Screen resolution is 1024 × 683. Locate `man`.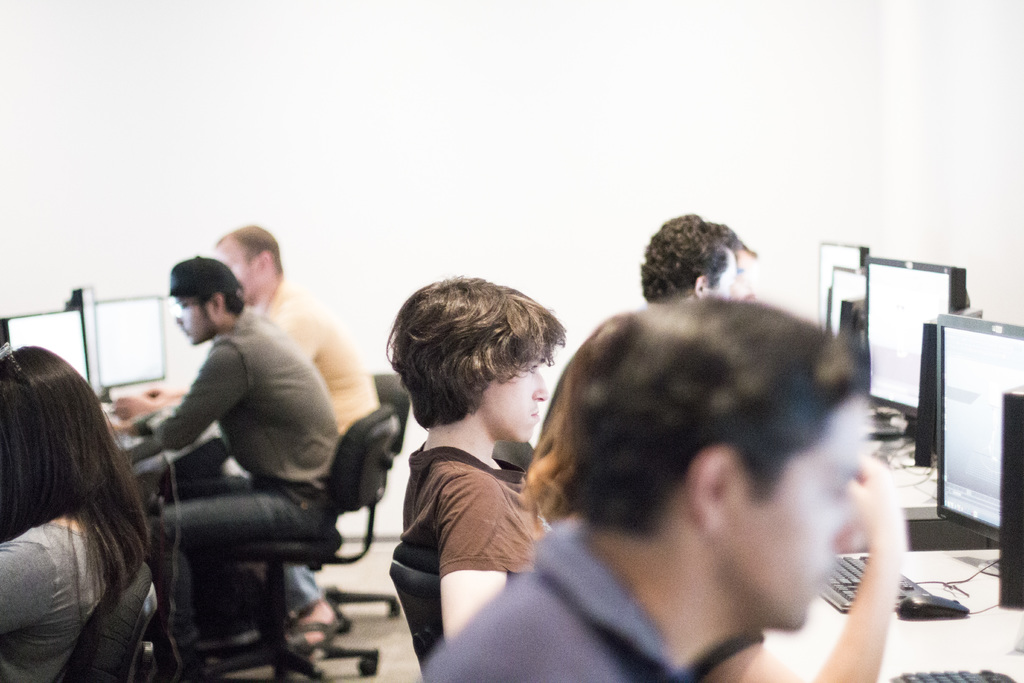
rect(730, 249, 757, 297).
